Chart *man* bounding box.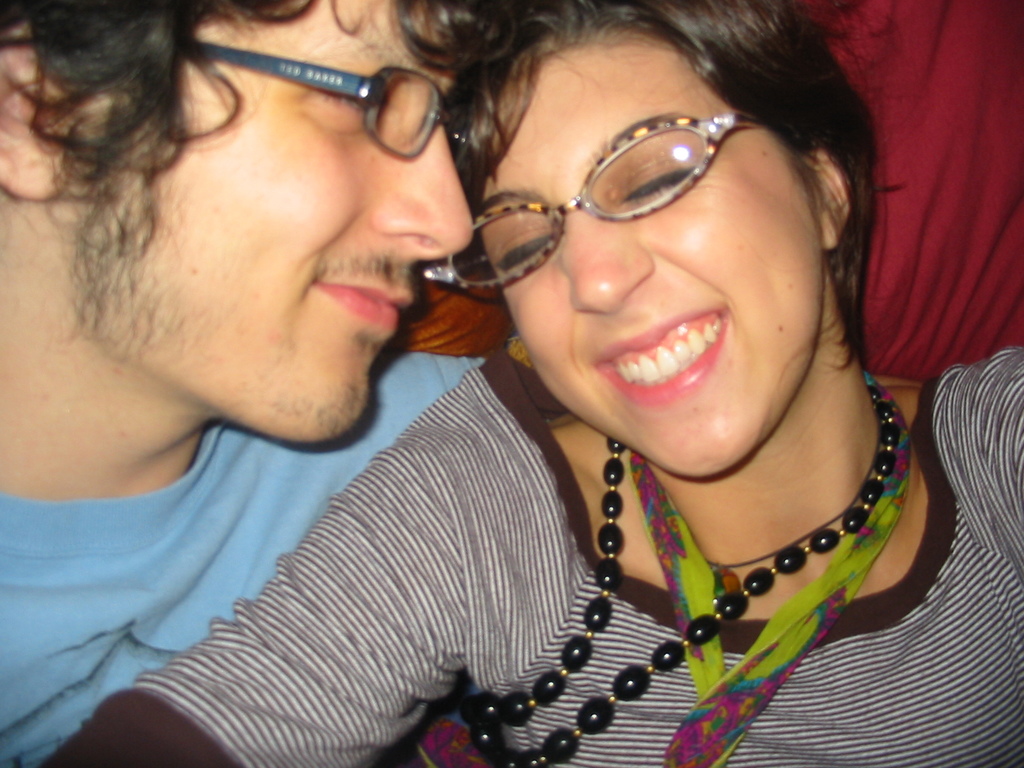
Charted: 0:0:926:767.
